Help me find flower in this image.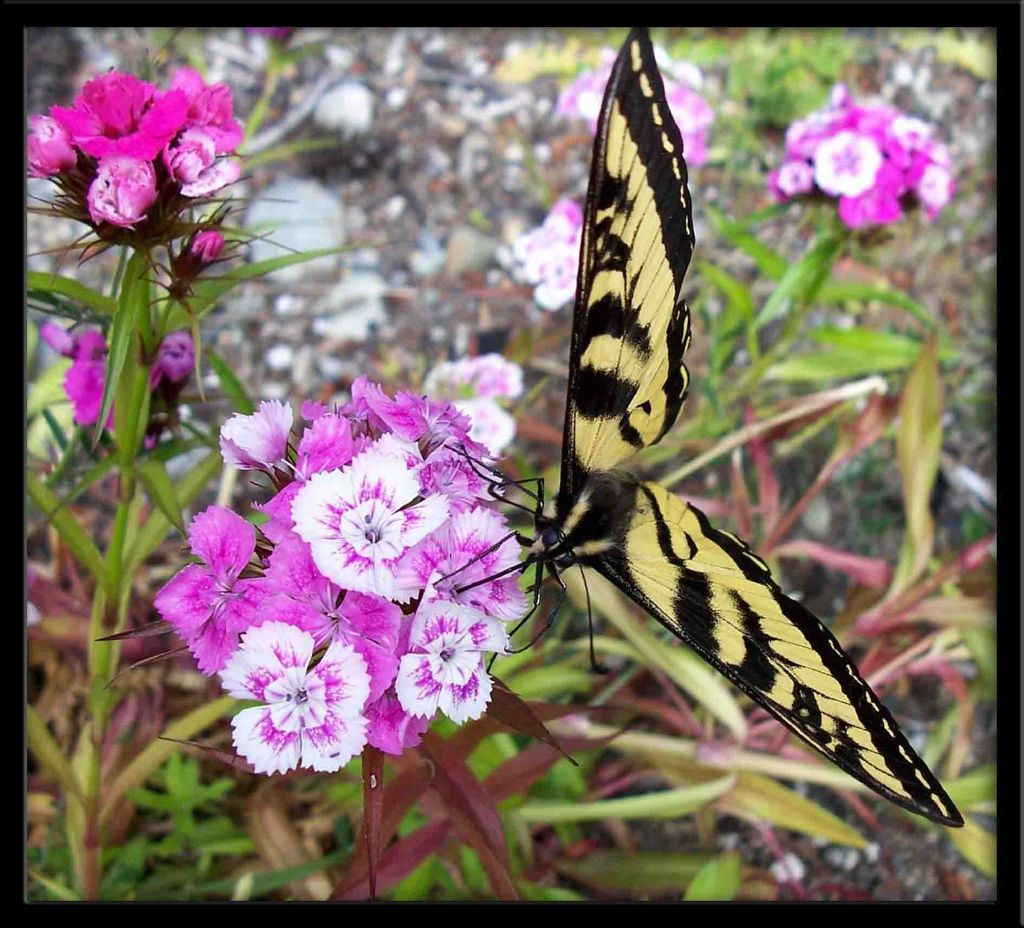
Found it: [x1=430, y1=344, x2=528, y2=458].
